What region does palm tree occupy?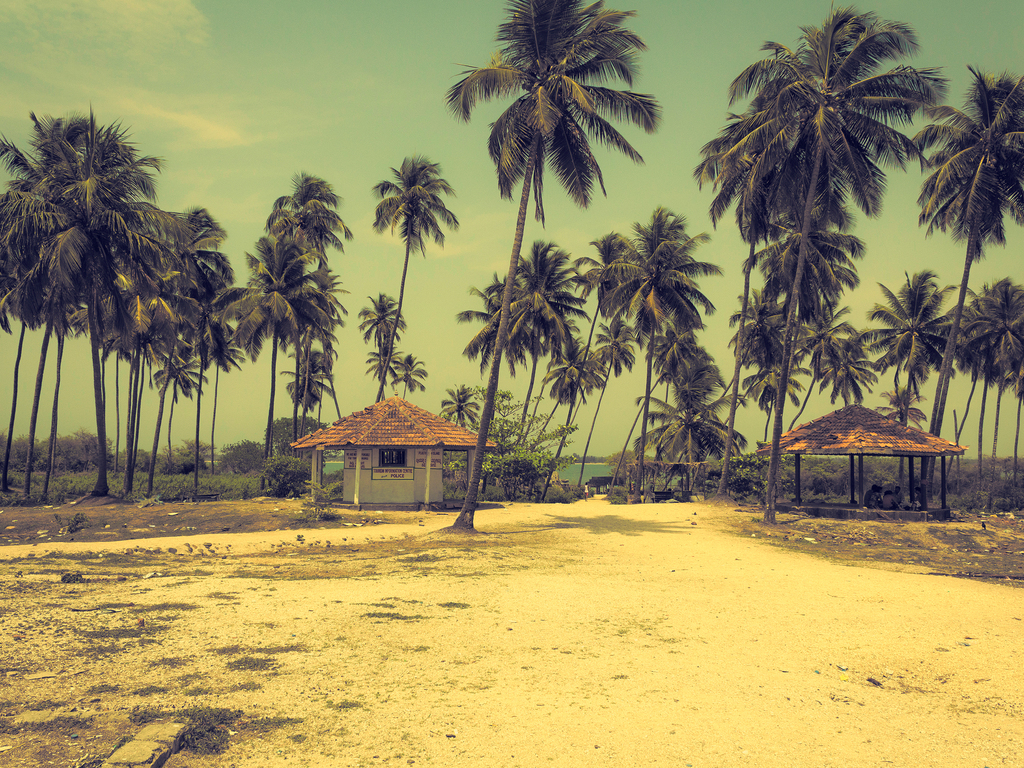
239:228:282:457.
